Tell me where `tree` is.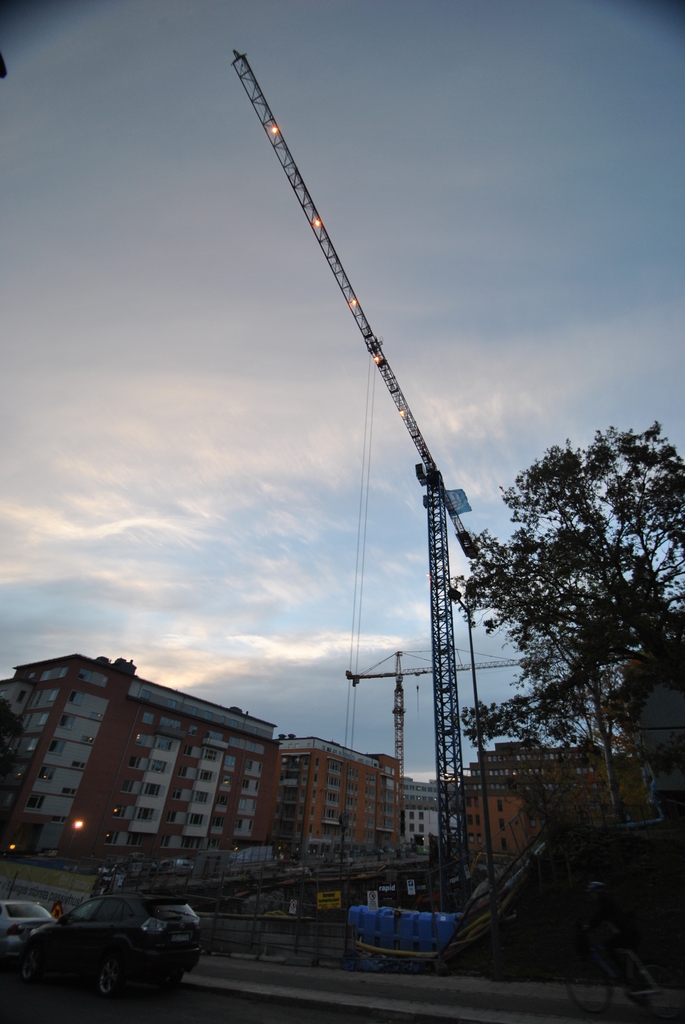
`tree` is at pyautogui.locateOnScreen(427, 422, 659, 871).
